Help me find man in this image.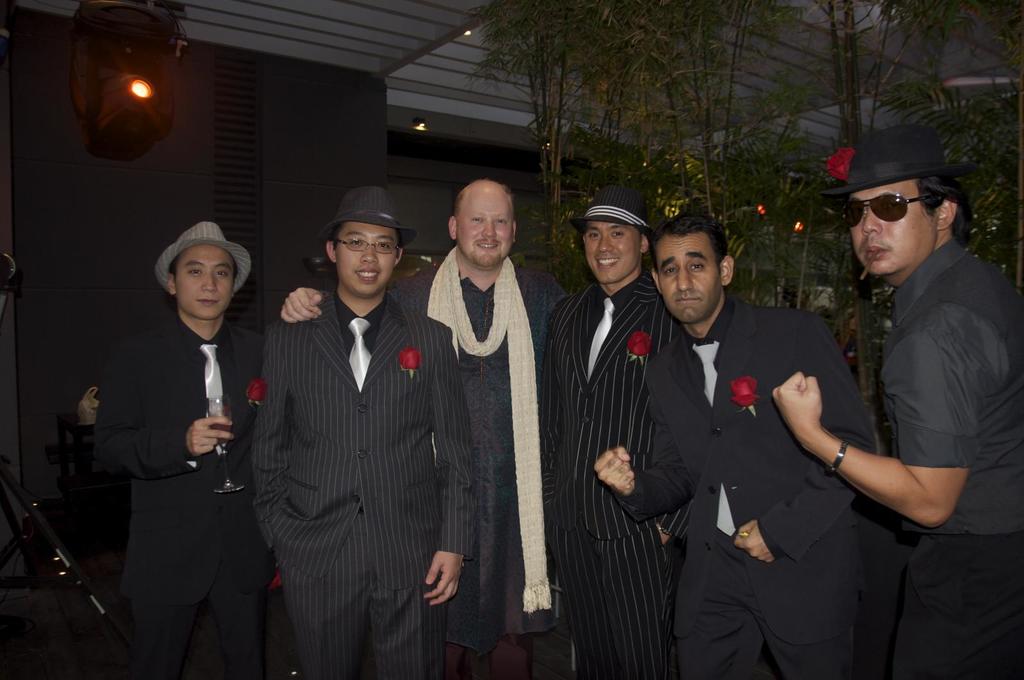
Found it: 598/184/883/679.
